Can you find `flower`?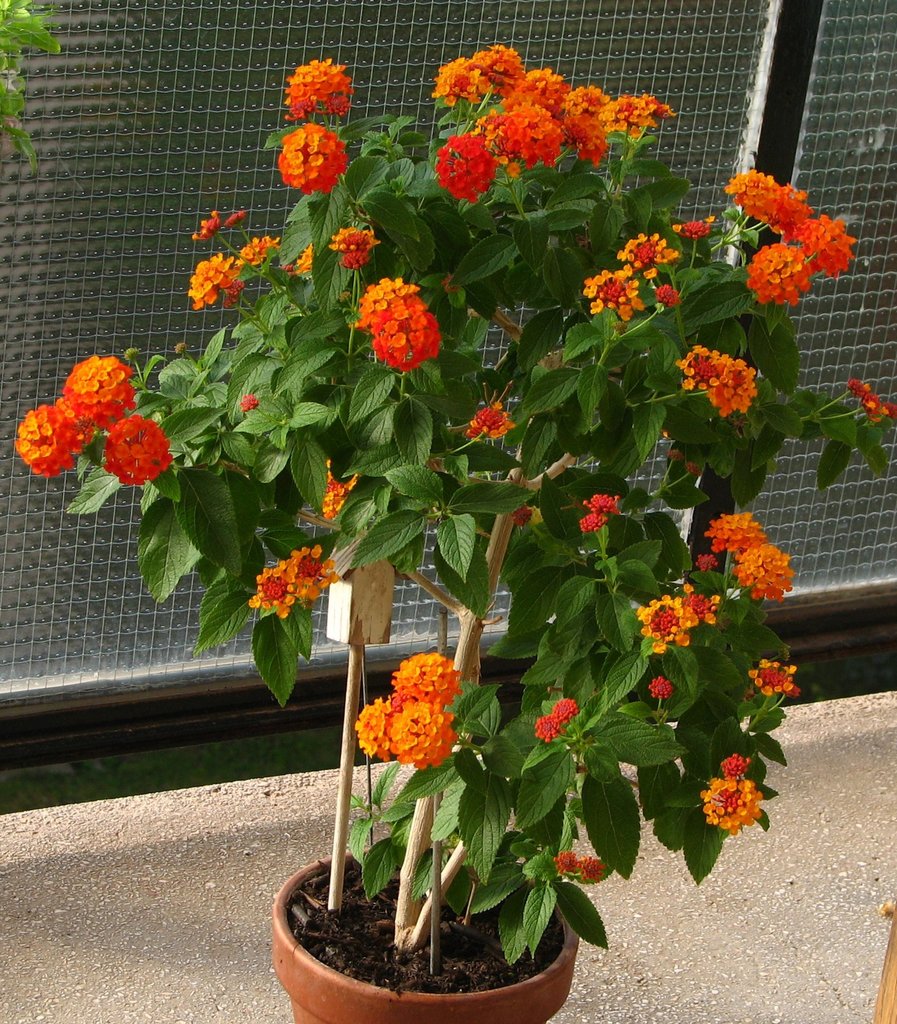
Yes, bounding box: 647/678/674/705.
